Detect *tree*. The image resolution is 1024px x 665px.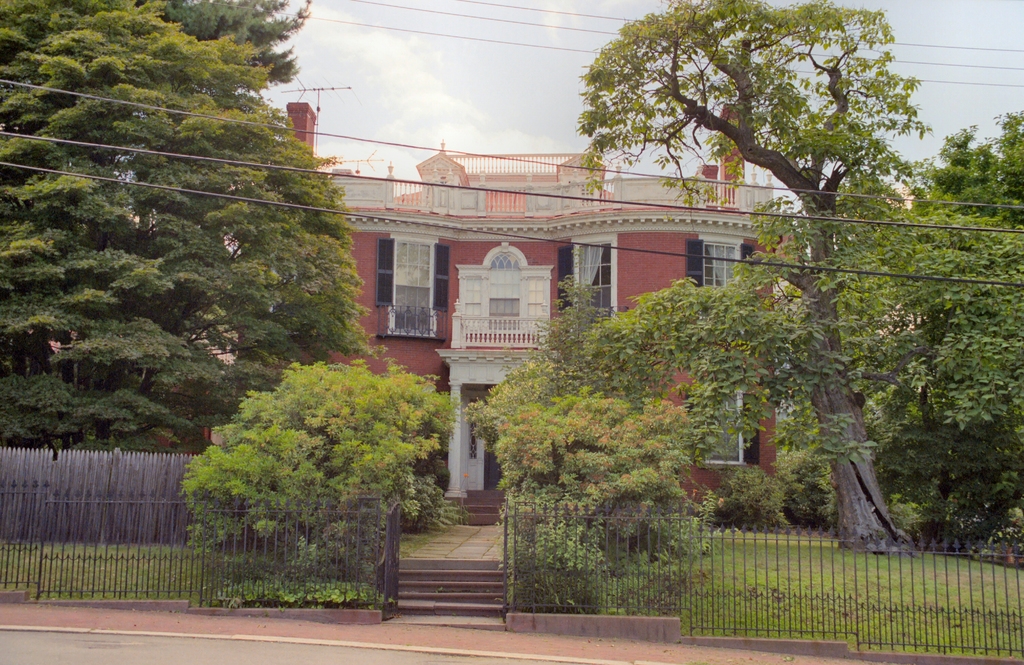
<bbox>845, 106, 1023, 564</bbox>.
